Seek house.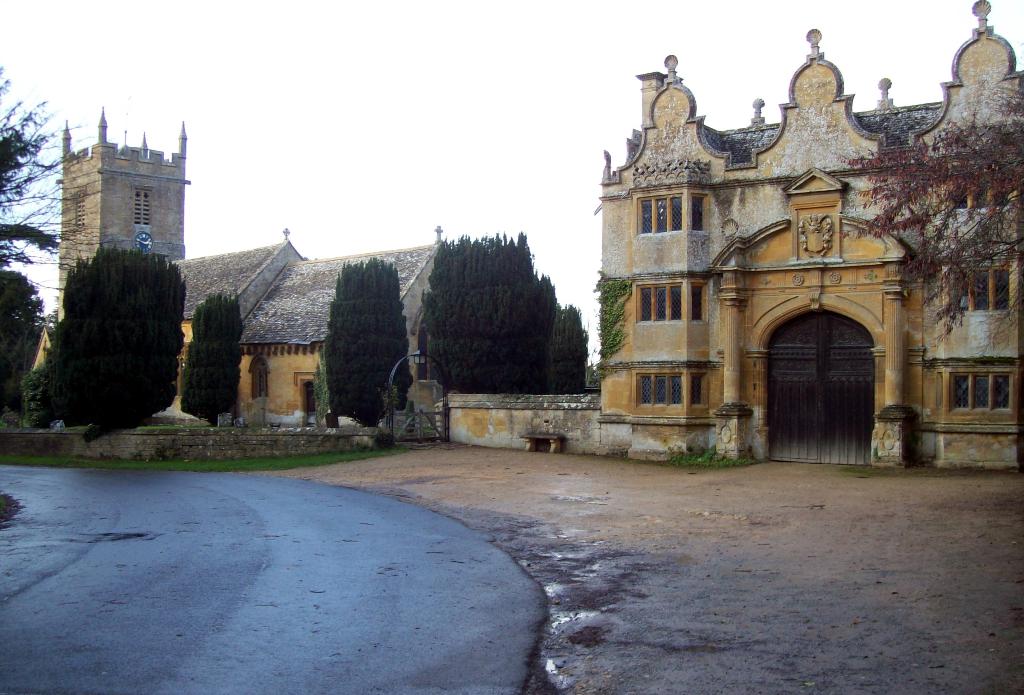
locate(55, 102, 446, 432).
